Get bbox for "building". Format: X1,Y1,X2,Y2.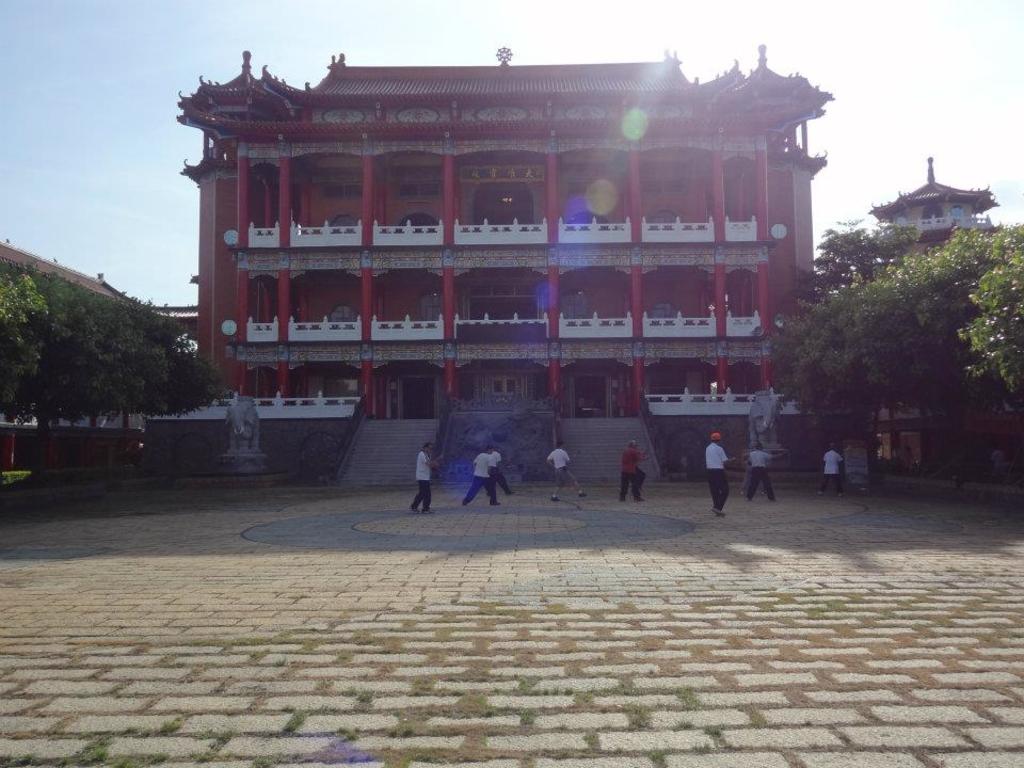
865,157,1003,454.
